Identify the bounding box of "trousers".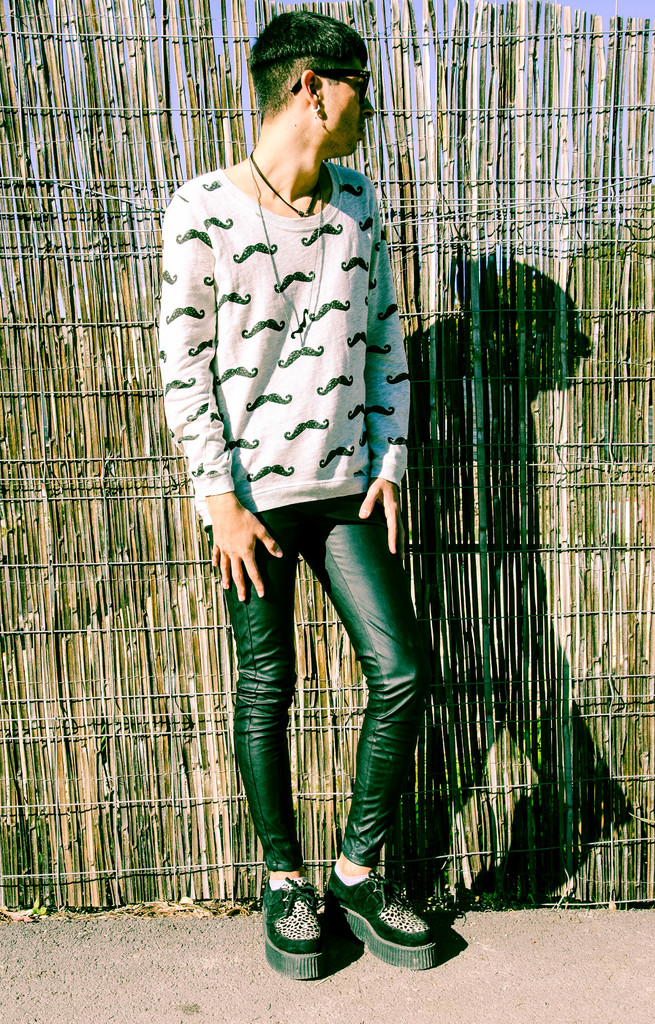
region(223, 499, 412, 932).
